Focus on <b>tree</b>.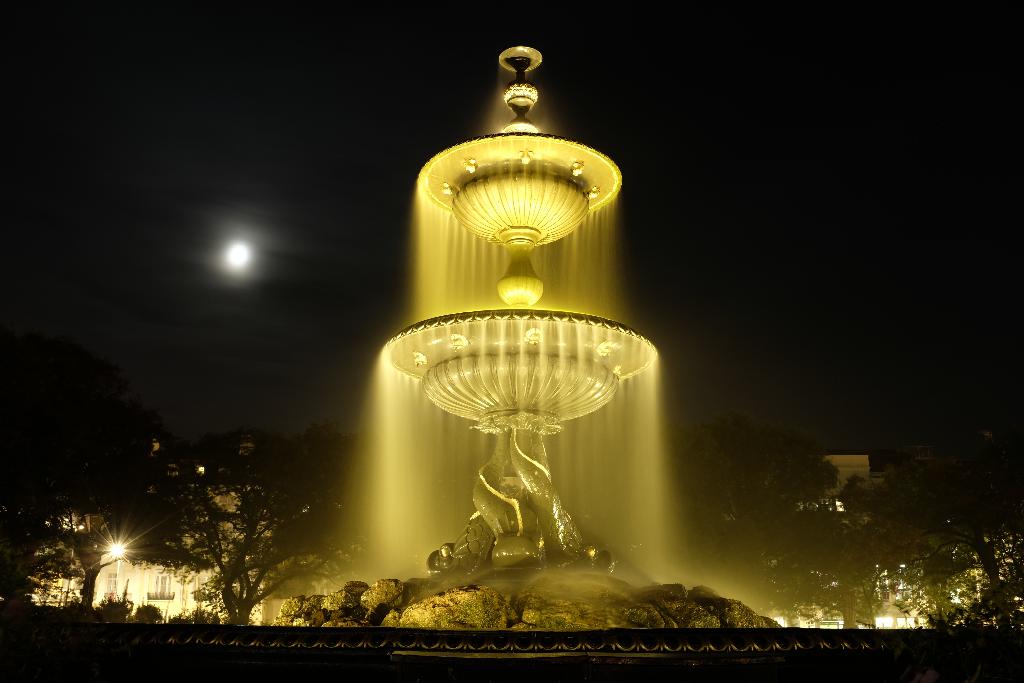
Focused at x1=166, y1=425, x2=366, y2=629.
